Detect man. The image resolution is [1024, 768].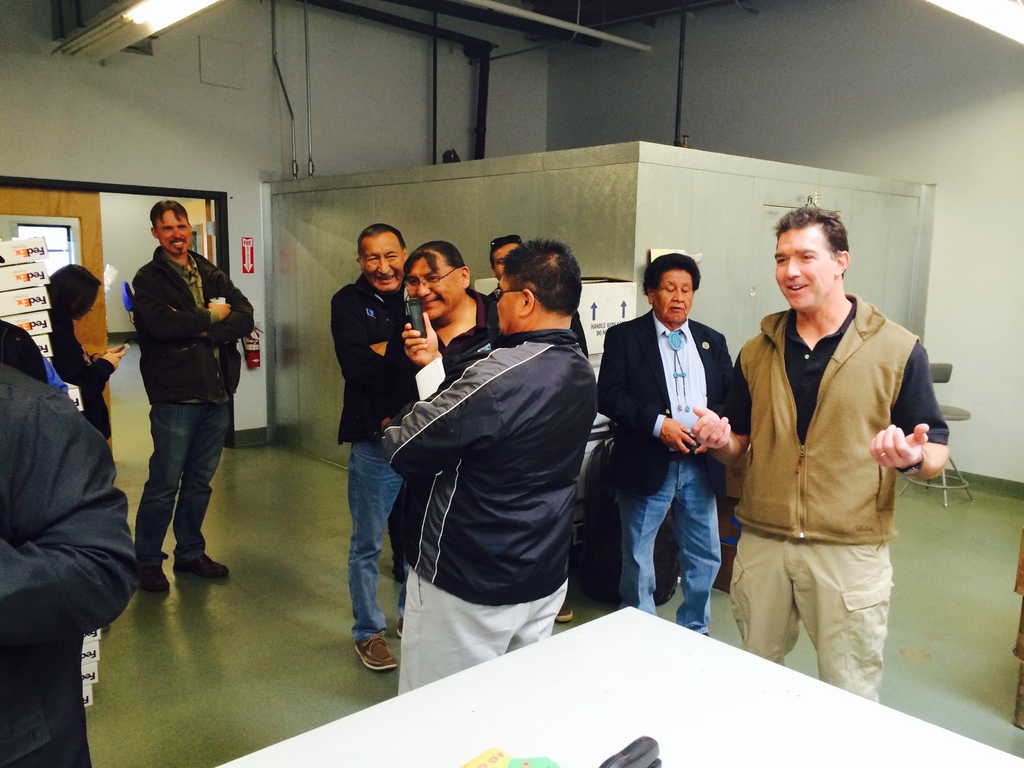
{"left": 600, "top": 249, "right": 734, "bottom": 638}.
